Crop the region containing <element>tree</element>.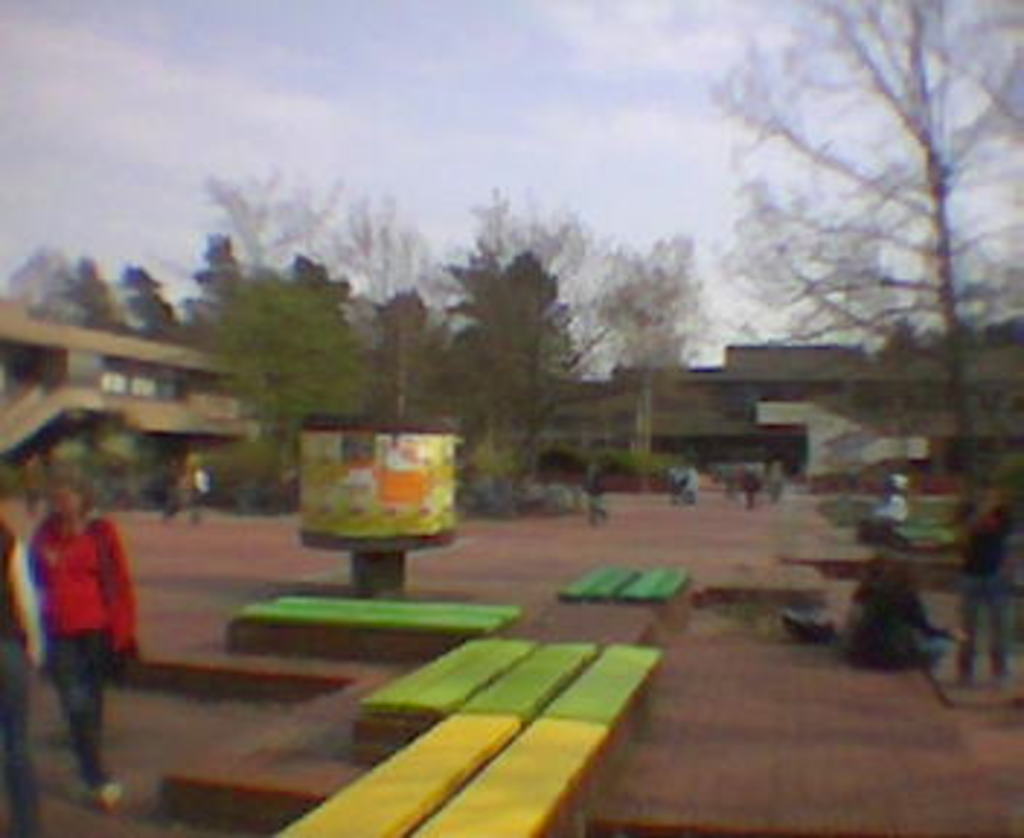
Crop region: l=186, t=236, r=381, b=547.
